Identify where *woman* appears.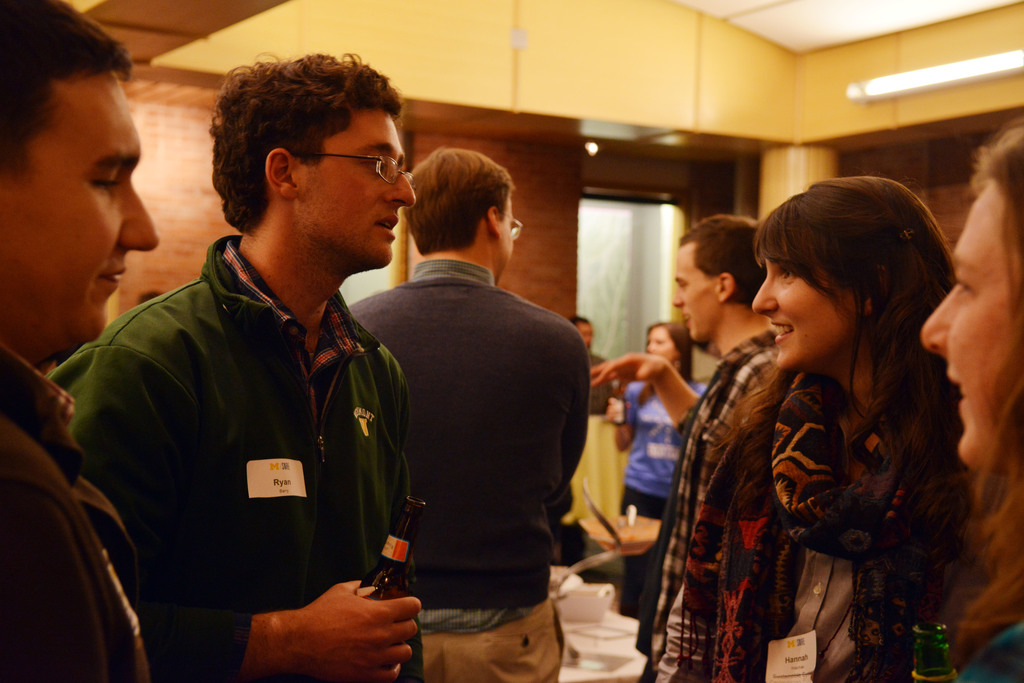
Appears at x1=919 y1=124 x2=1023 y2=682.
